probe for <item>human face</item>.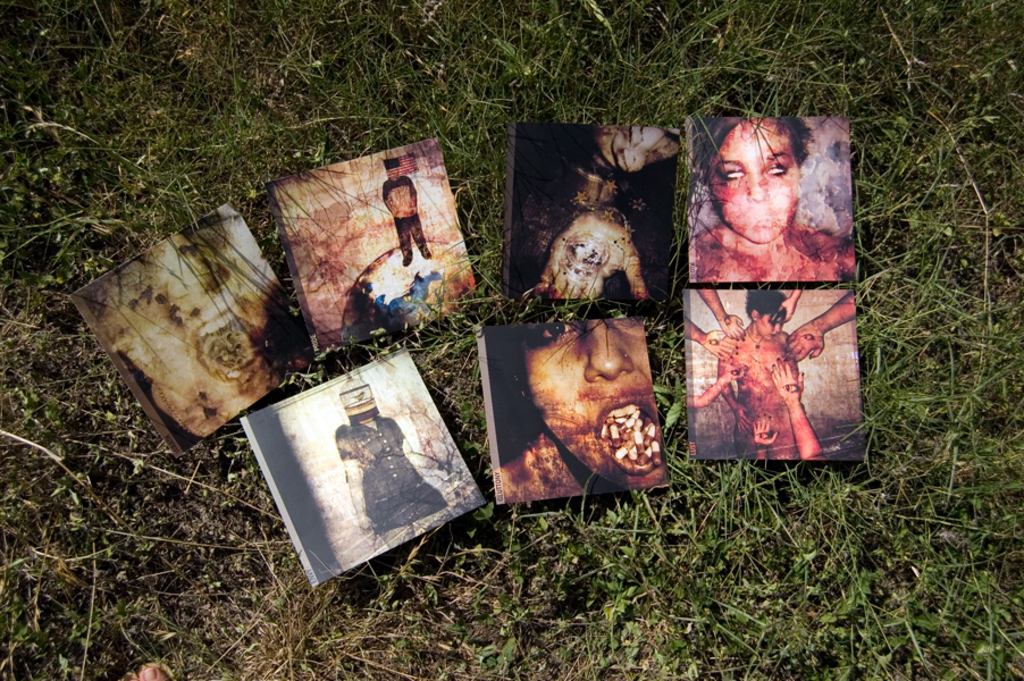
Probe result: [524, 322, 672, 487].
